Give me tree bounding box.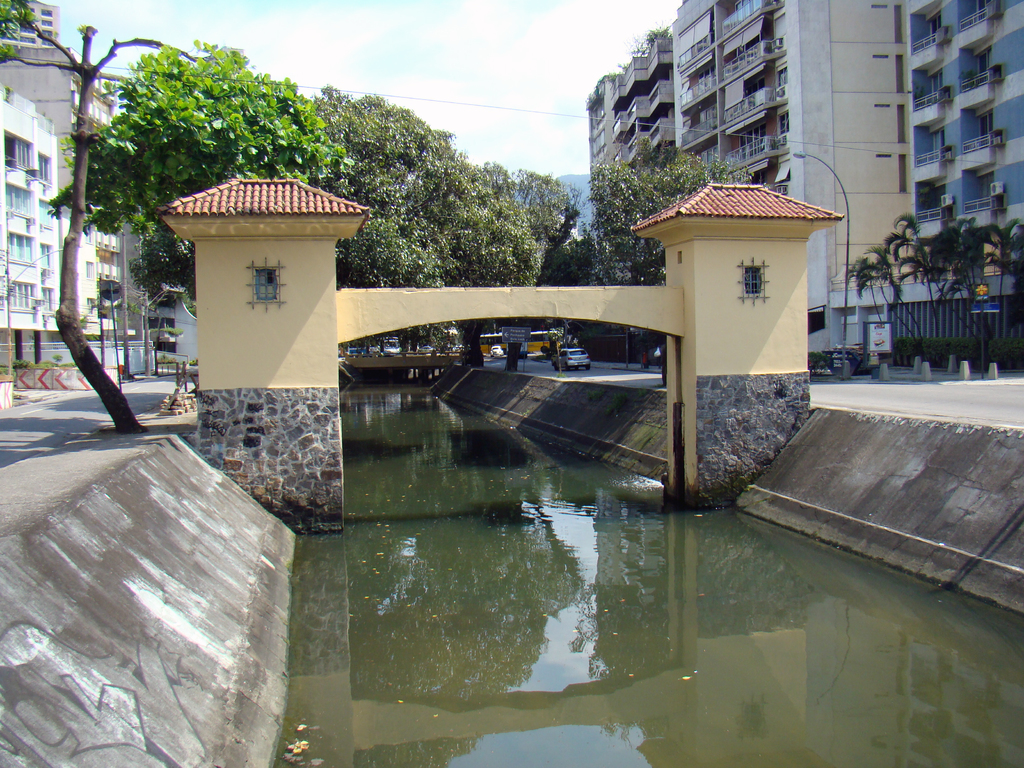
crop(497, 179, 595, 275).
